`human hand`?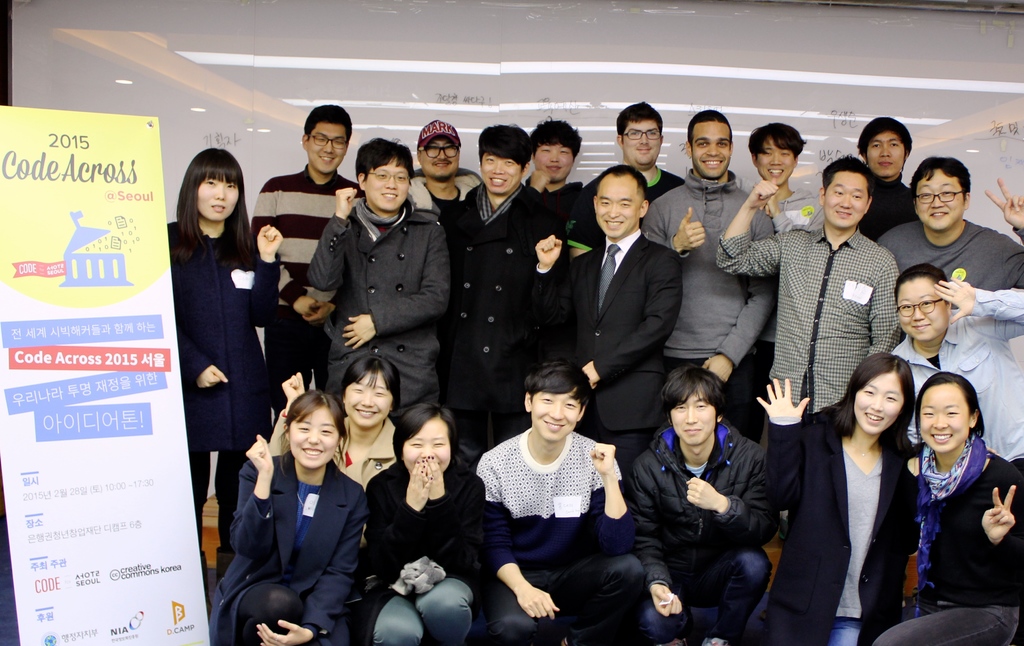
255,620,310,645
